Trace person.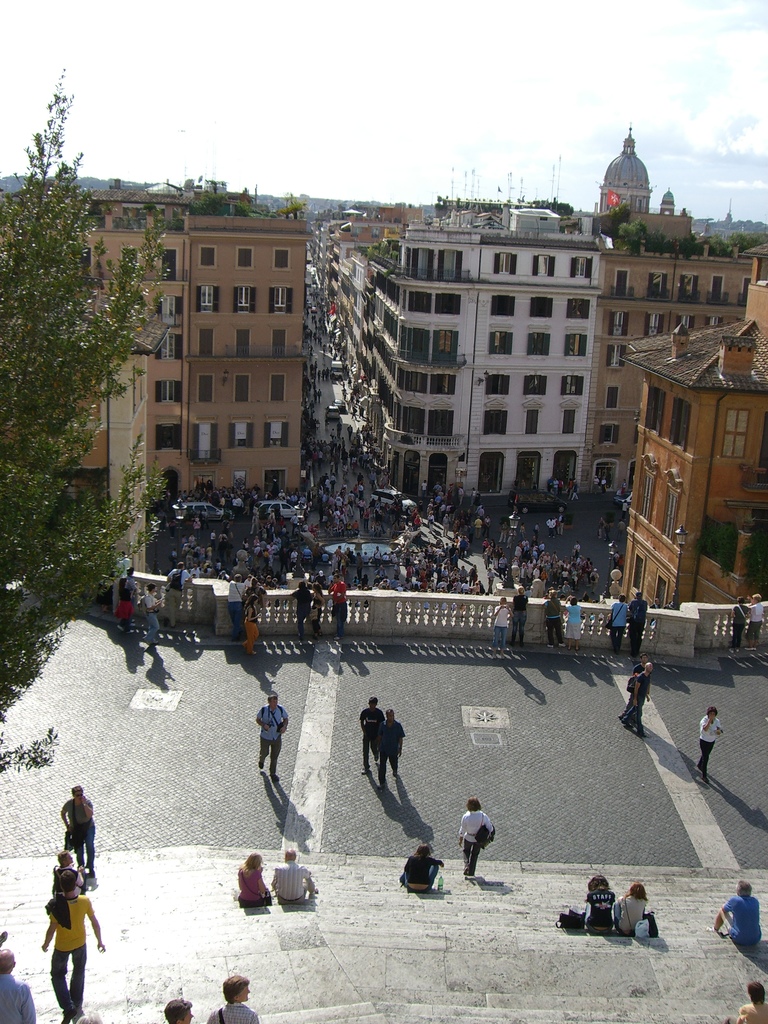
Traced to l=548, t=588, r=566, b=650.
